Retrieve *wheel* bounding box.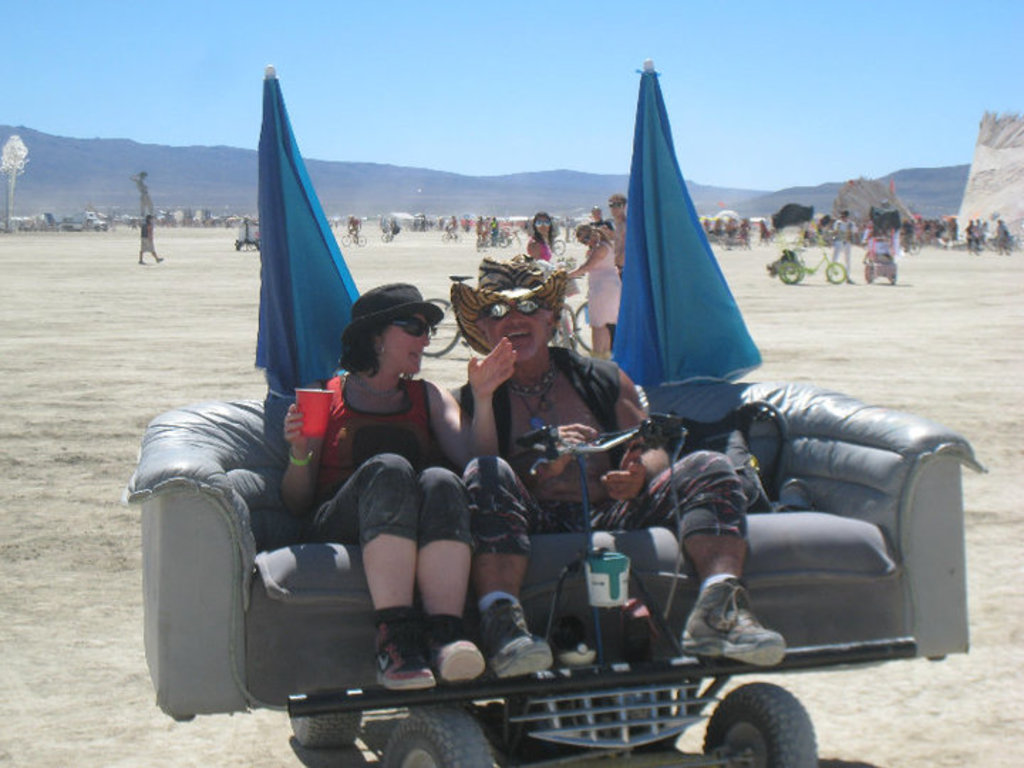
Bounding box: l=424, t=297, r=459, b=357.
